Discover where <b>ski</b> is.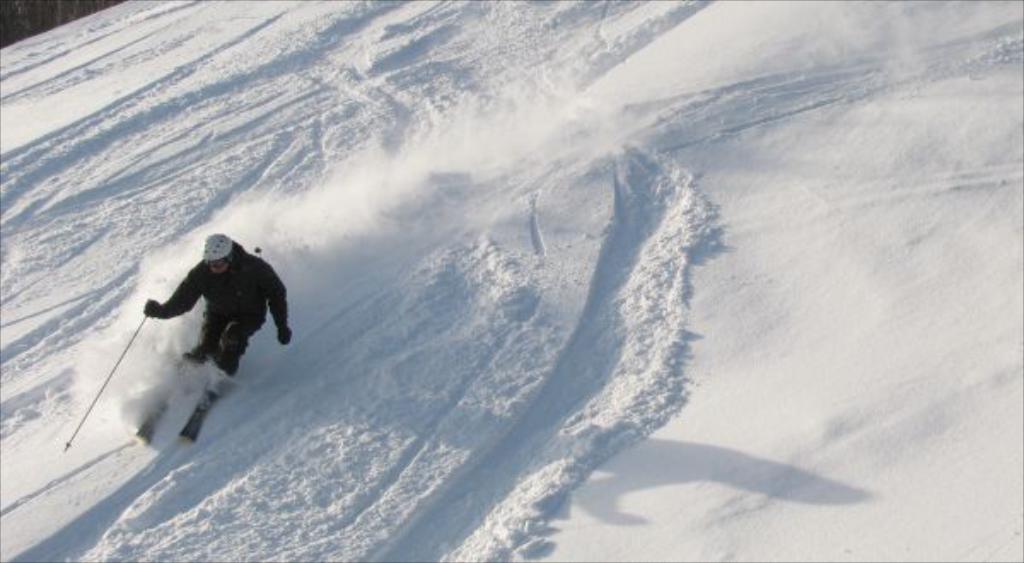
Discovered at left=128, top=321, right=271, bottom=452.
